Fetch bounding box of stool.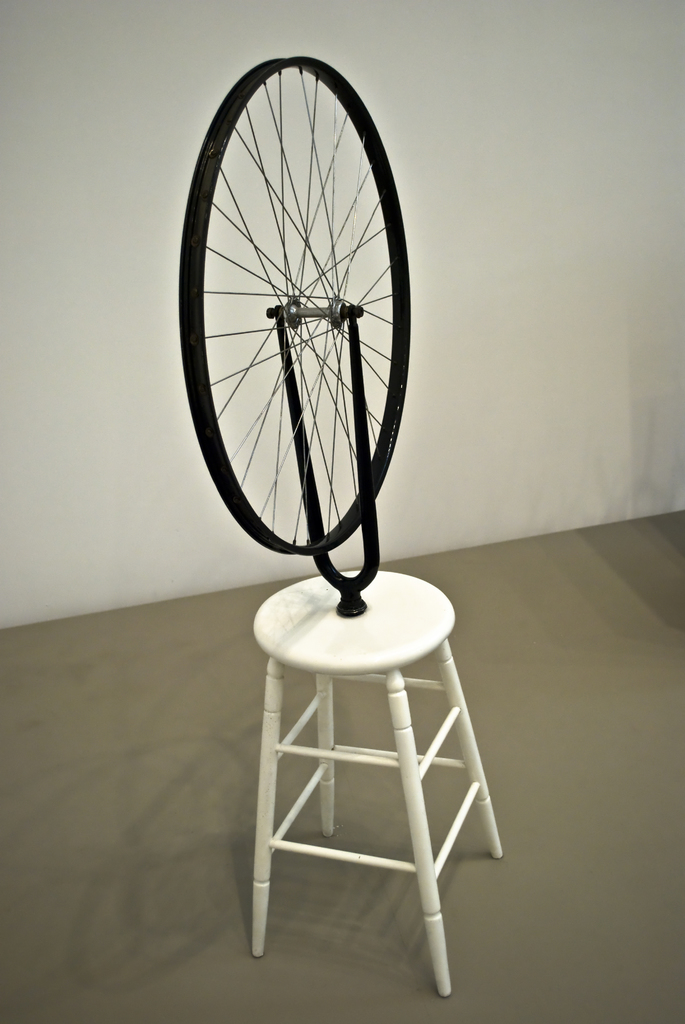
Bbox: bbox(249, 569, 506, 1001).
